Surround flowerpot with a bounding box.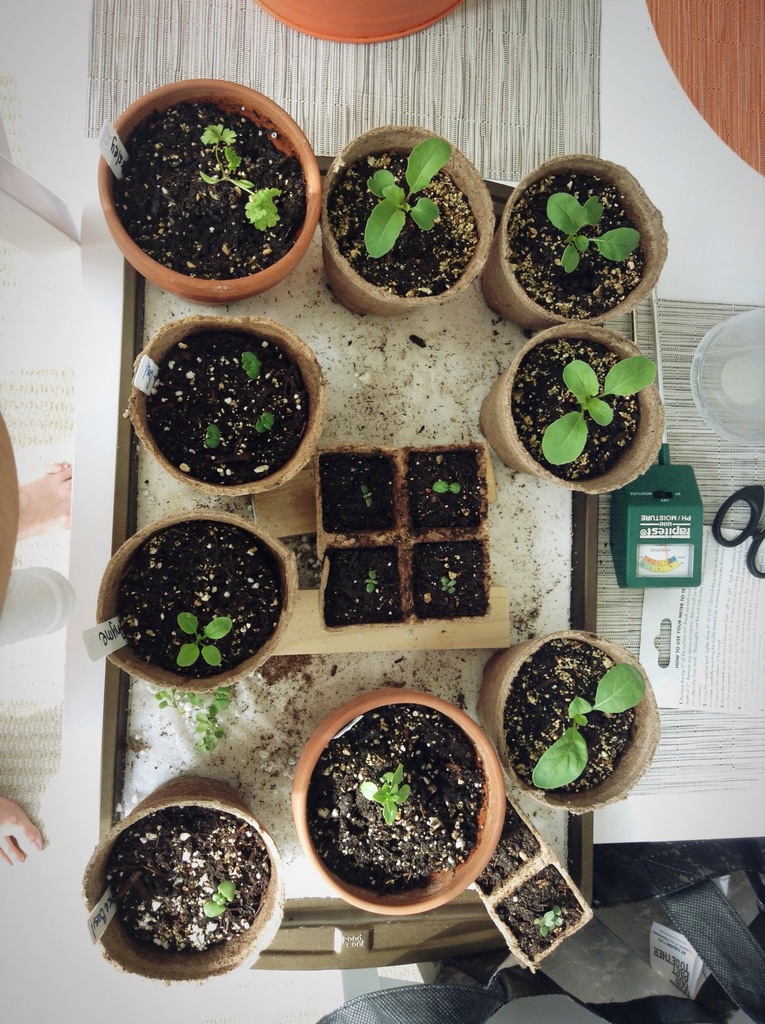
{"x1": 79, "y1": 772, "x2": 287, "y2": 989}.
